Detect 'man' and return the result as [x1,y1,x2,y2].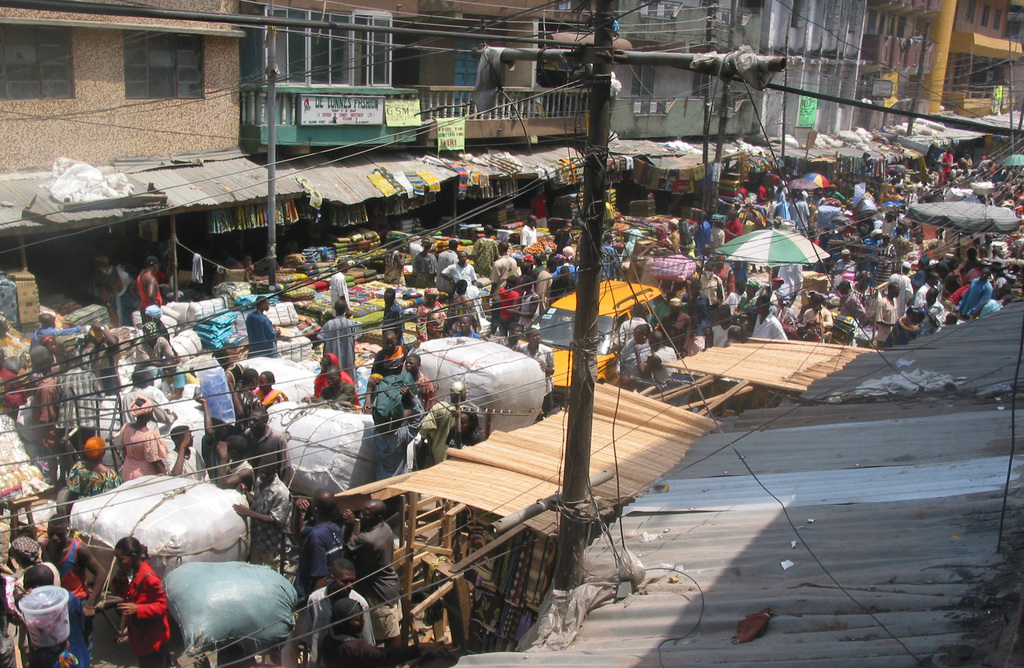
[329,260,351,306].
